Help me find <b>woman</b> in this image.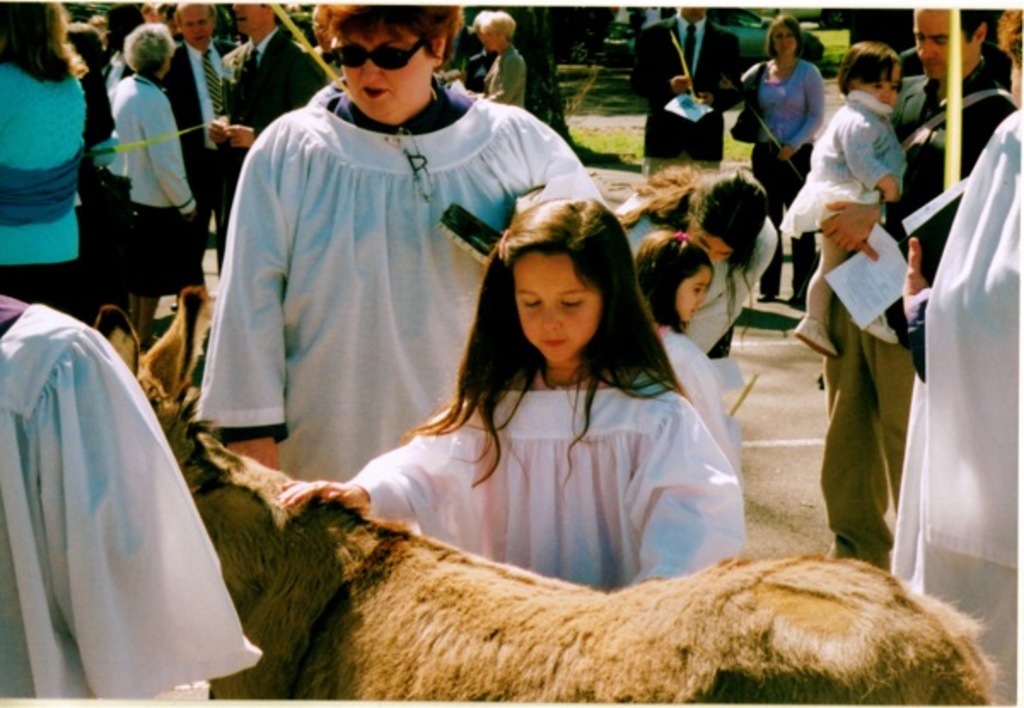
Found it: x1=736, y1=10, x2=824, y2=310.
